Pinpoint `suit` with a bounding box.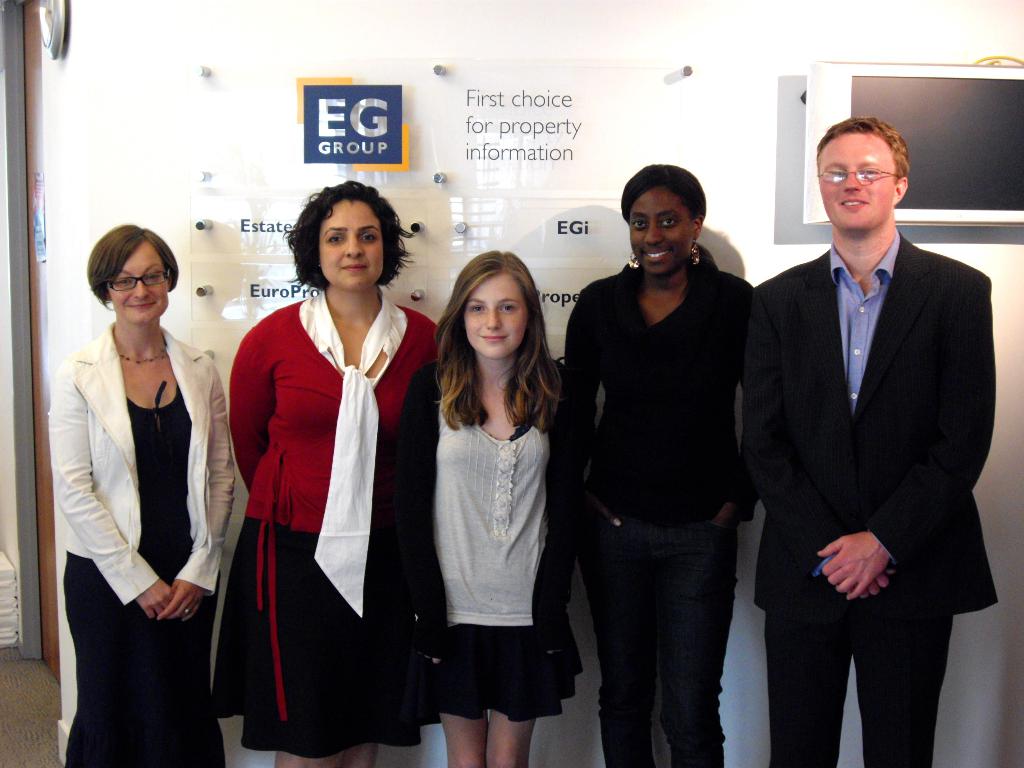
<bbox>739, 232, 996, 617</bbox>.
